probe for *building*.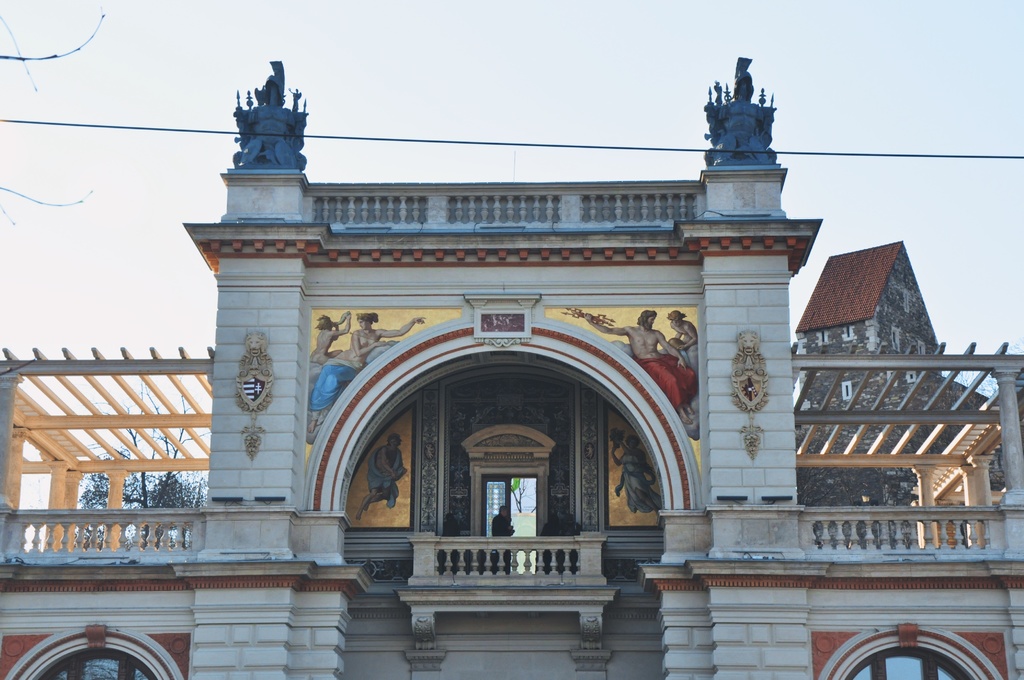
Probe result: (left=0, top=54, right=1023, bottom=679).
